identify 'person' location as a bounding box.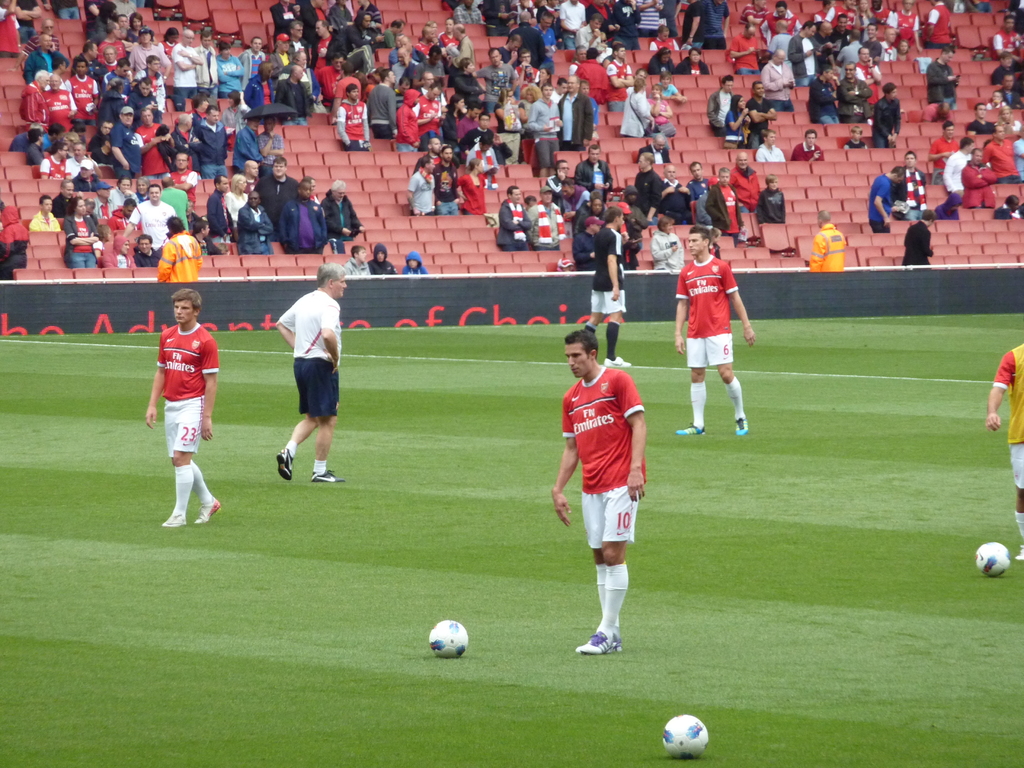
box=[756, 131, 788, 161].
